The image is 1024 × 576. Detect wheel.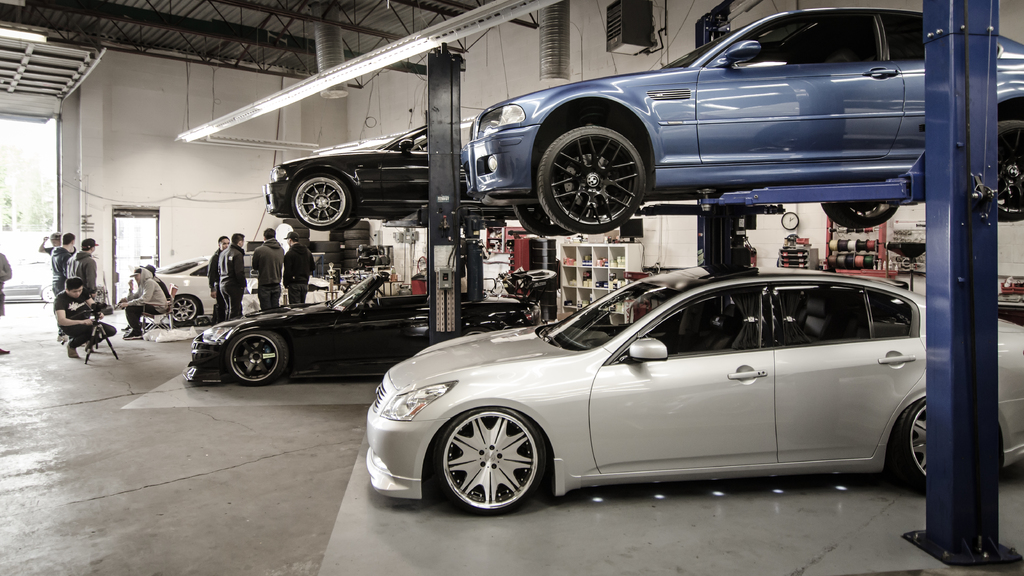
Detection: (x1=308, y1=241, x2=339, y2=252).
